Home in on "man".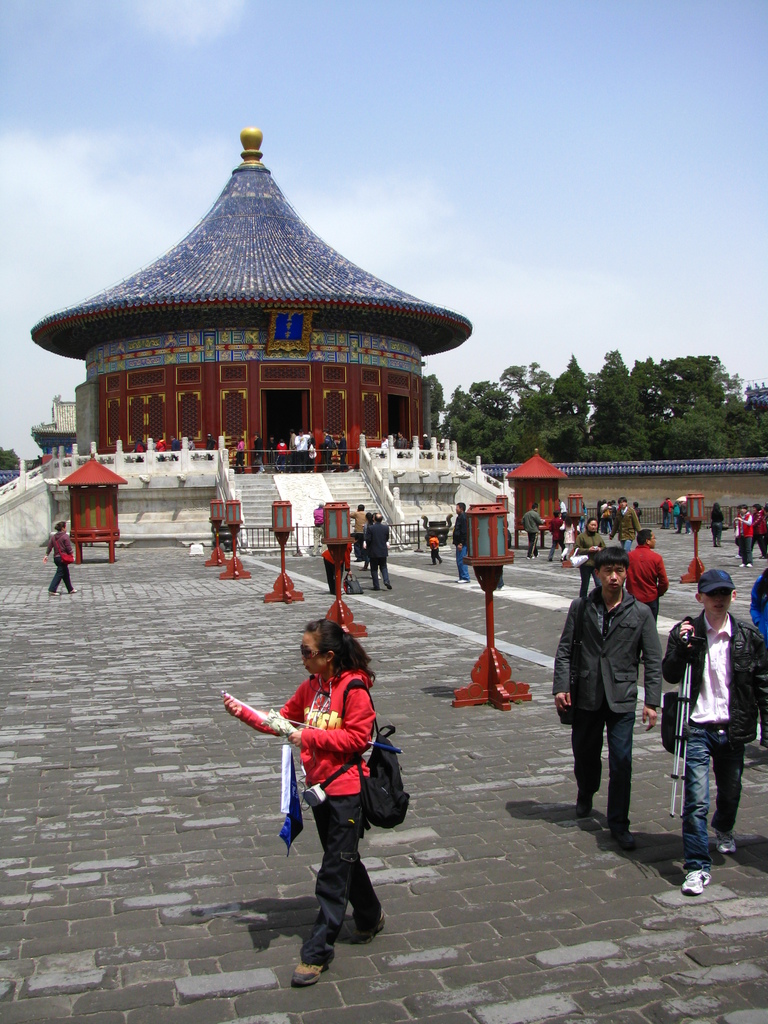
Homed in at [x1=658, y1=497, x2=674, y2=529].
